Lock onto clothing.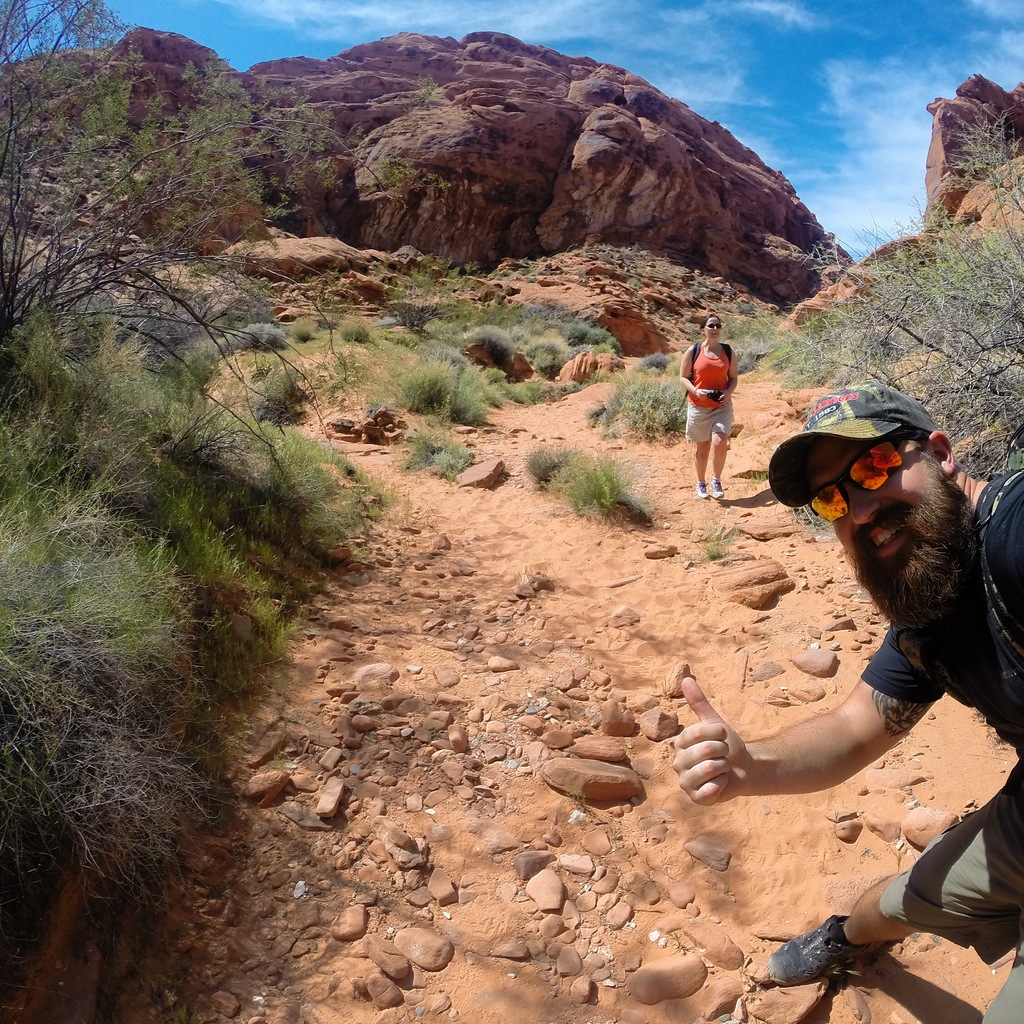
Locked: bbox=(863, 474, 1013, 1023).
